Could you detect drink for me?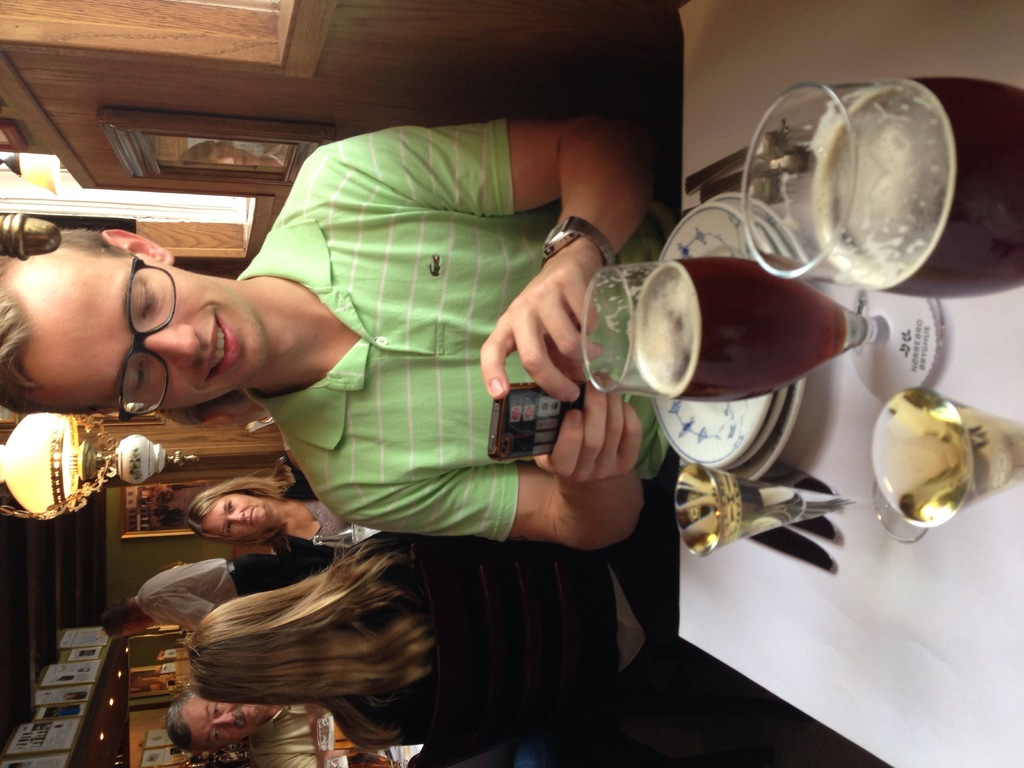
Detection result: {"left": 575, "top": 264, "right": 949, "bottom": 409}.
